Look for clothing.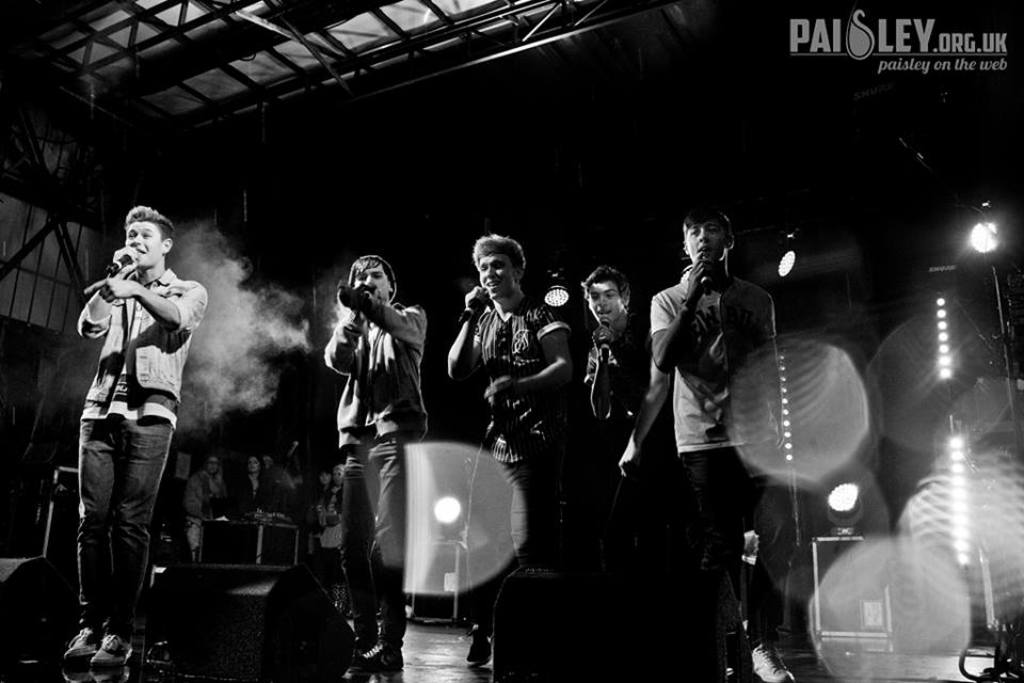
Found: 324:299:433:439.
